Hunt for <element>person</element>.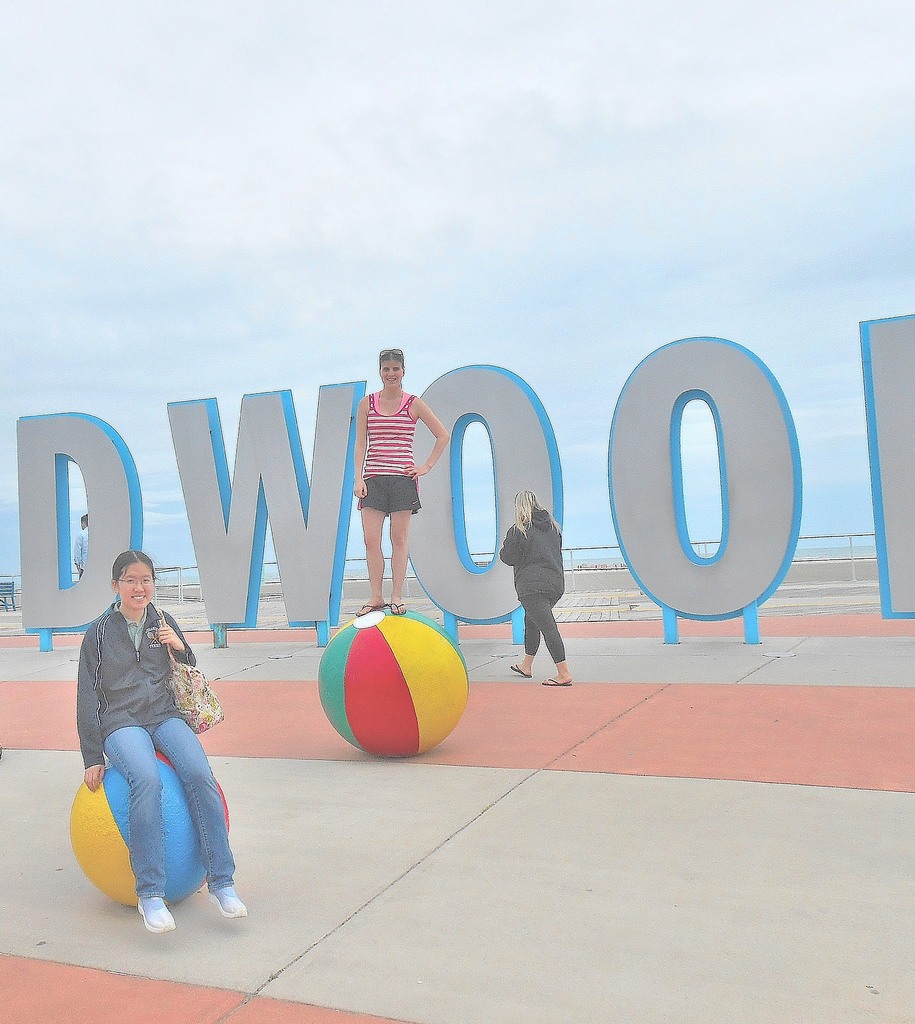
Hunted down at locate(501, 493, 576, 687).
